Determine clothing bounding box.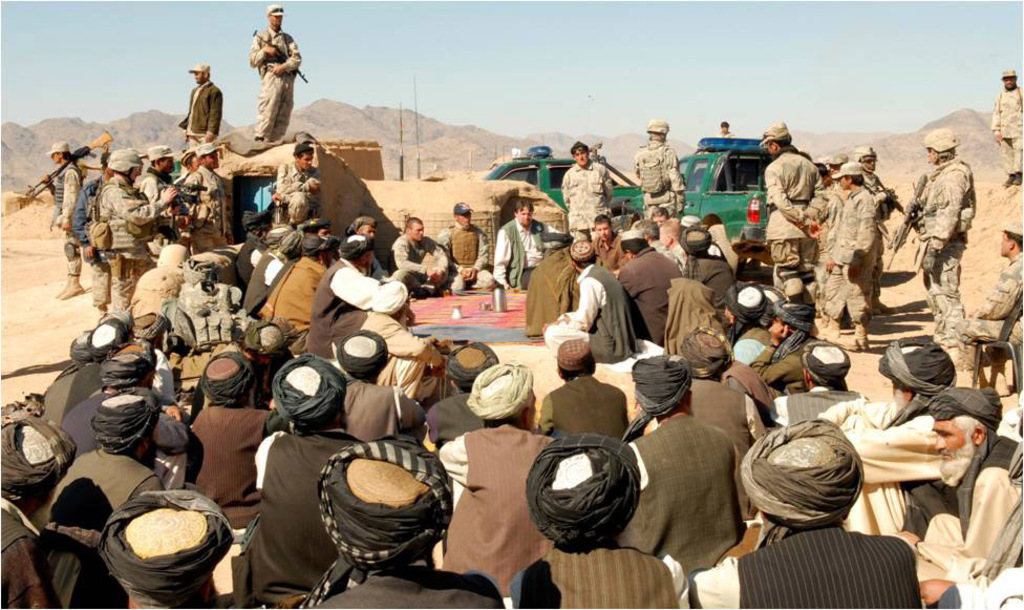
Determined: pyautogui.locateOnScreen(135, 170, 185, 259).
